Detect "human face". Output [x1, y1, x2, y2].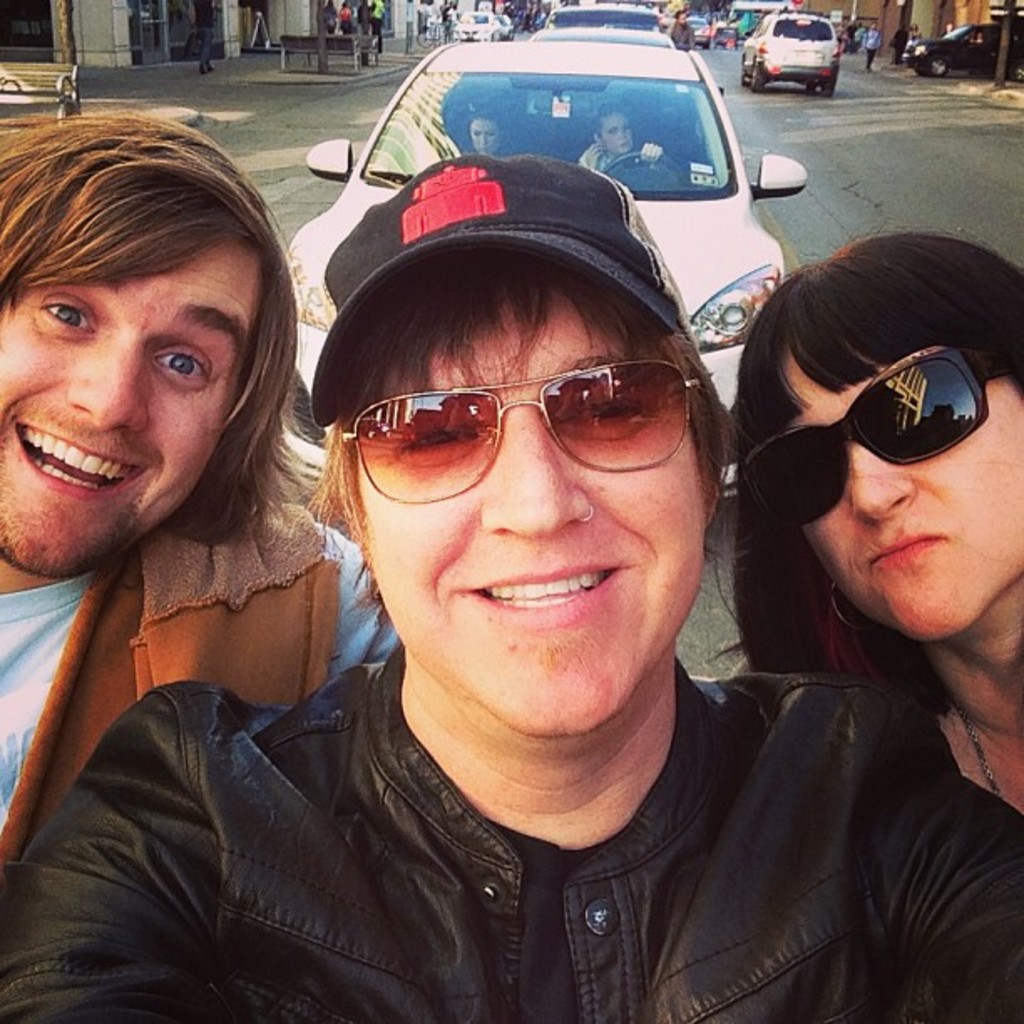
[467, 120, 507, 157].
